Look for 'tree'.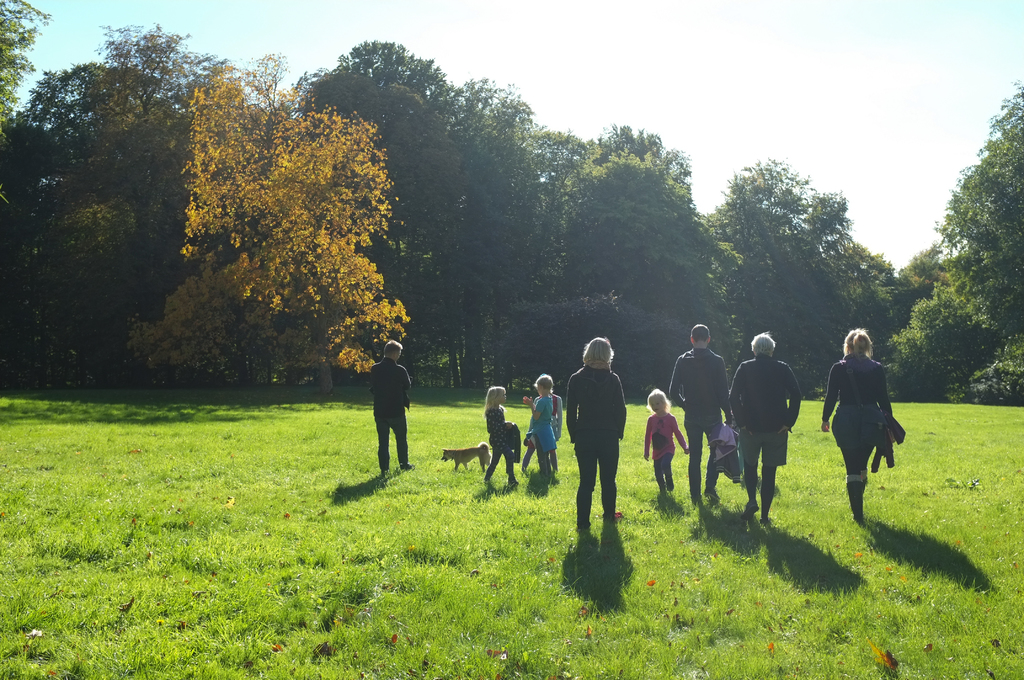
Found: Rect(938, 81, 1023, 409).
